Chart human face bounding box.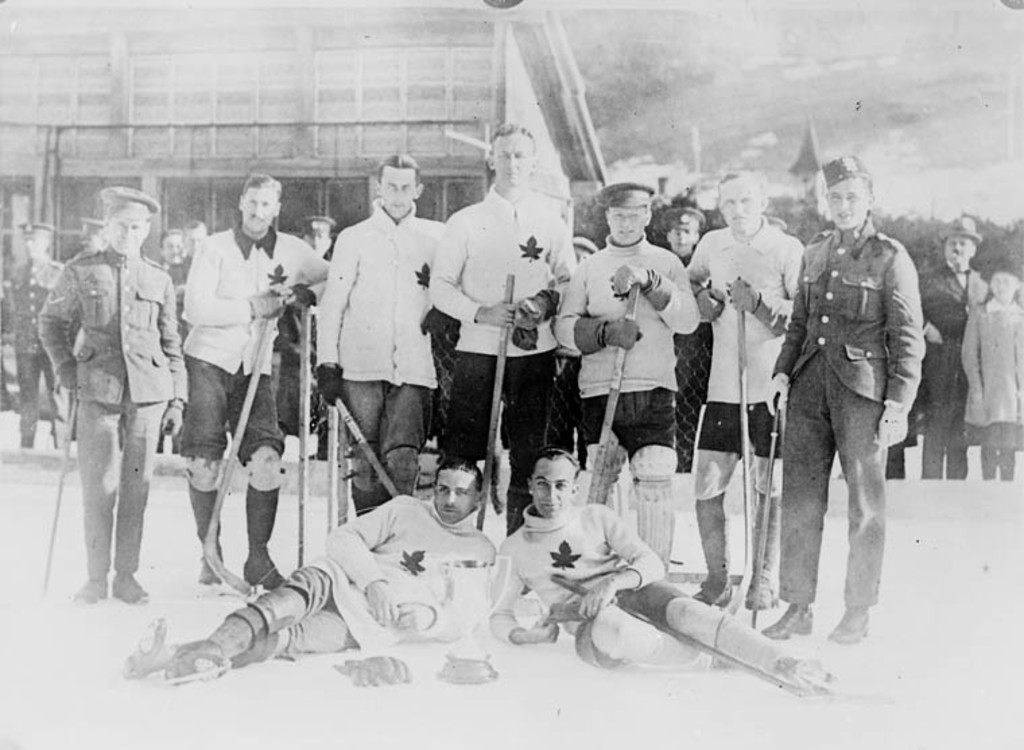
Charted: <box>604,198,648,241</box>.
